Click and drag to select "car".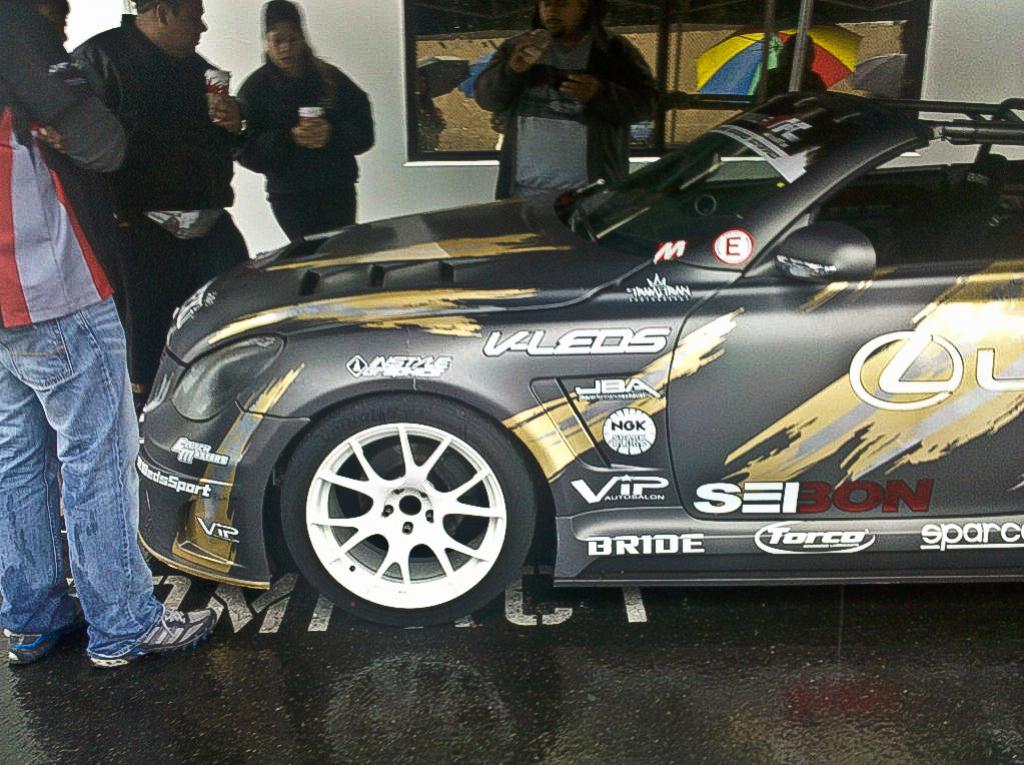
Selection: 132, 88, 1023, 630.
